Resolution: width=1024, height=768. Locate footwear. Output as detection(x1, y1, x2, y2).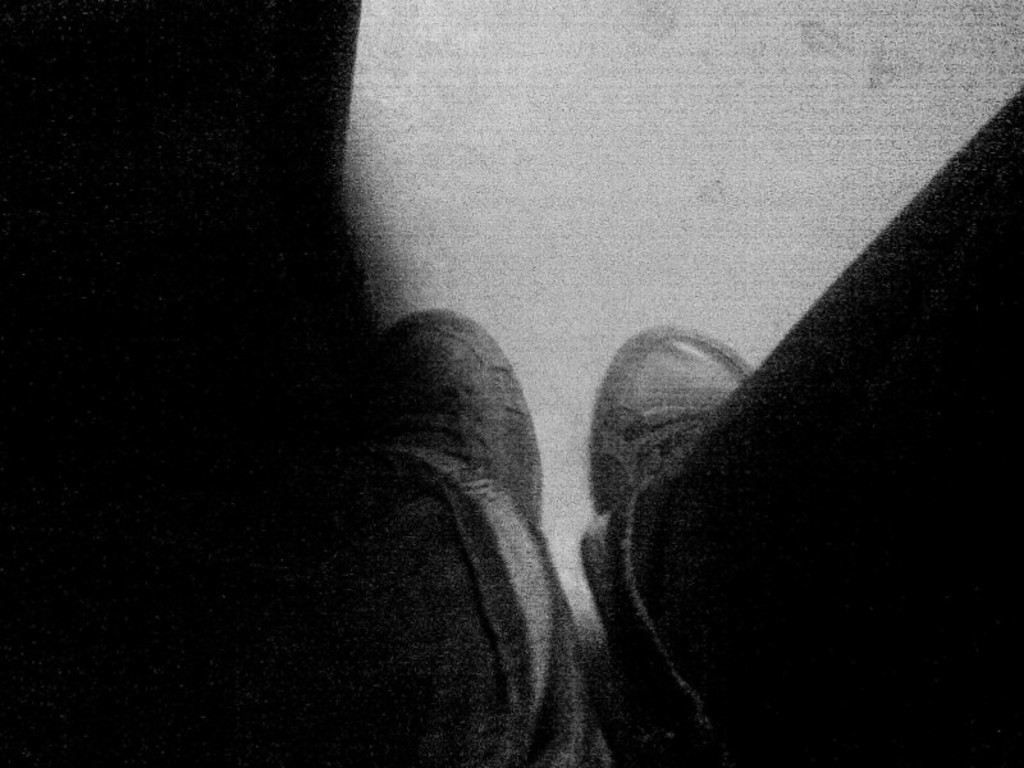
detection(584, 332, 758, 522).
